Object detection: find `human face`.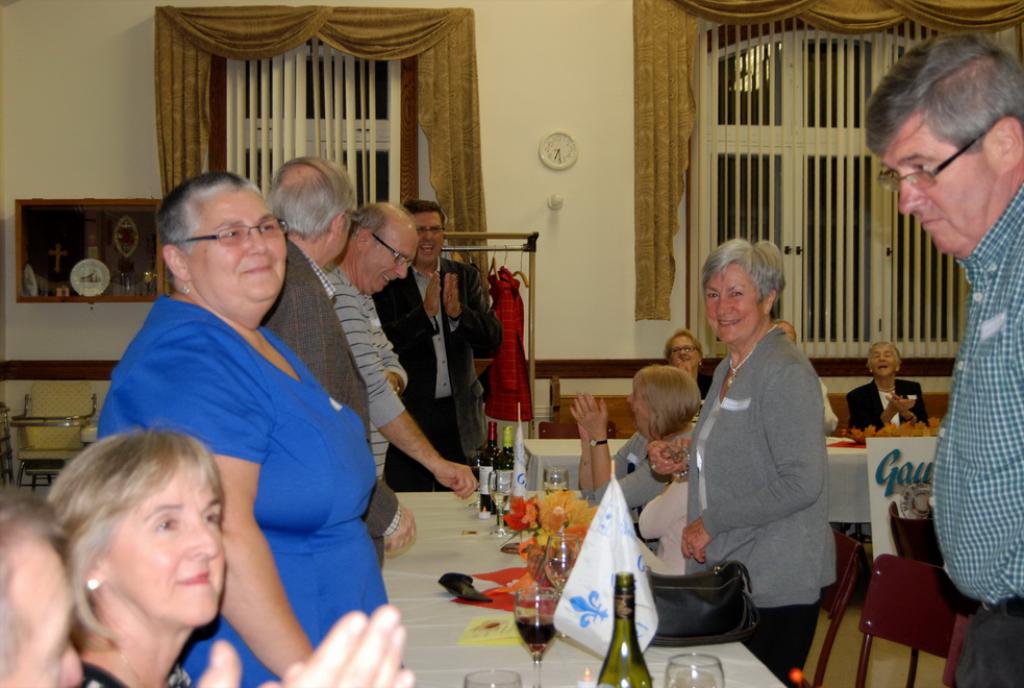
<region>11, 561, 84, 687</region>.
